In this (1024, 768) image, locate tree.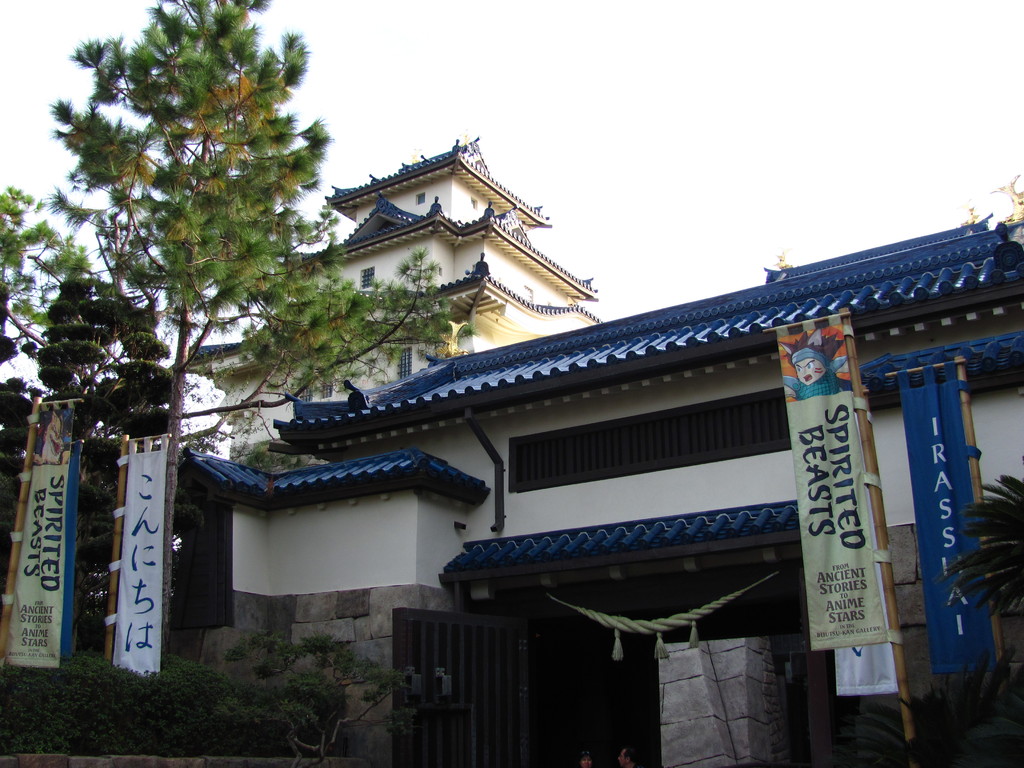
Bounding box: x1=0 y1=0 x2=452 y2=631.
